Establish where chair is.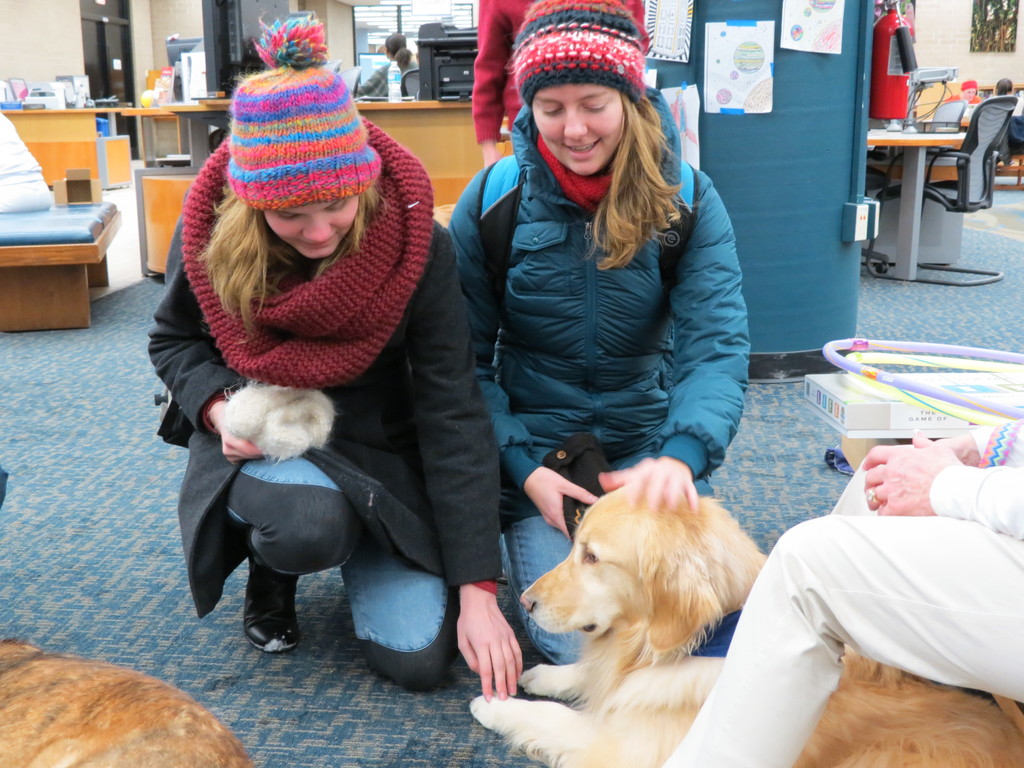
Established at [left=863, top=96, right=1016, bottom=287].
